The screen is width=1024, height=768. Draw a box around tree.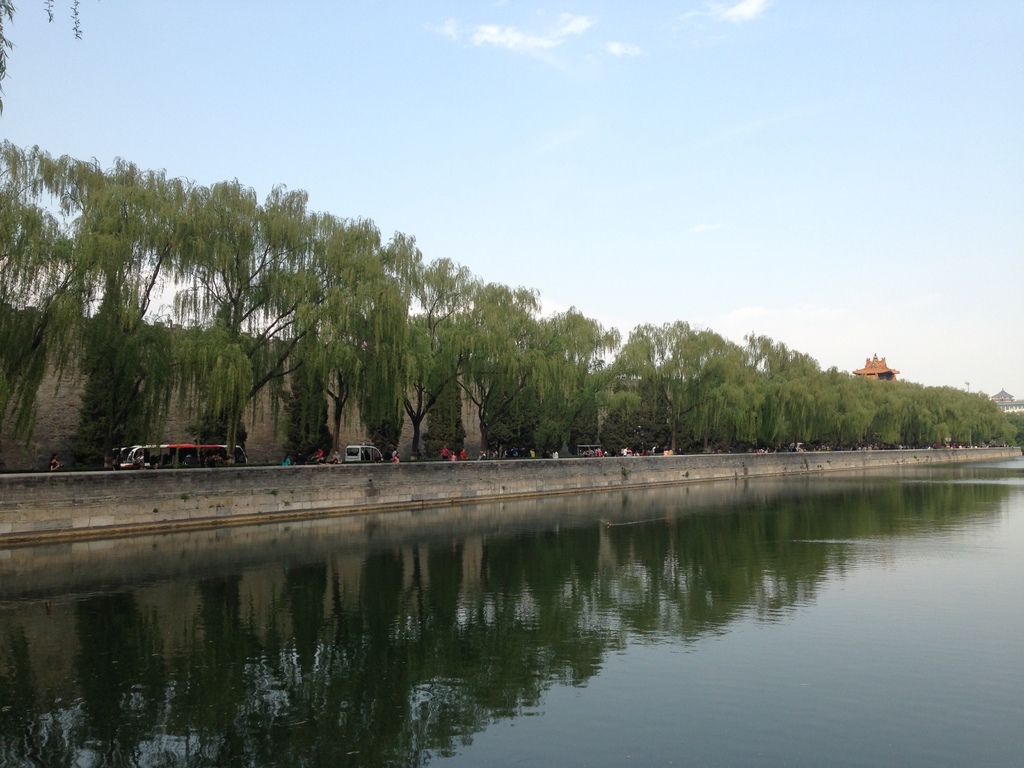
{"left": 276, "top": 216, "right": 382, "bottom": 436}.
